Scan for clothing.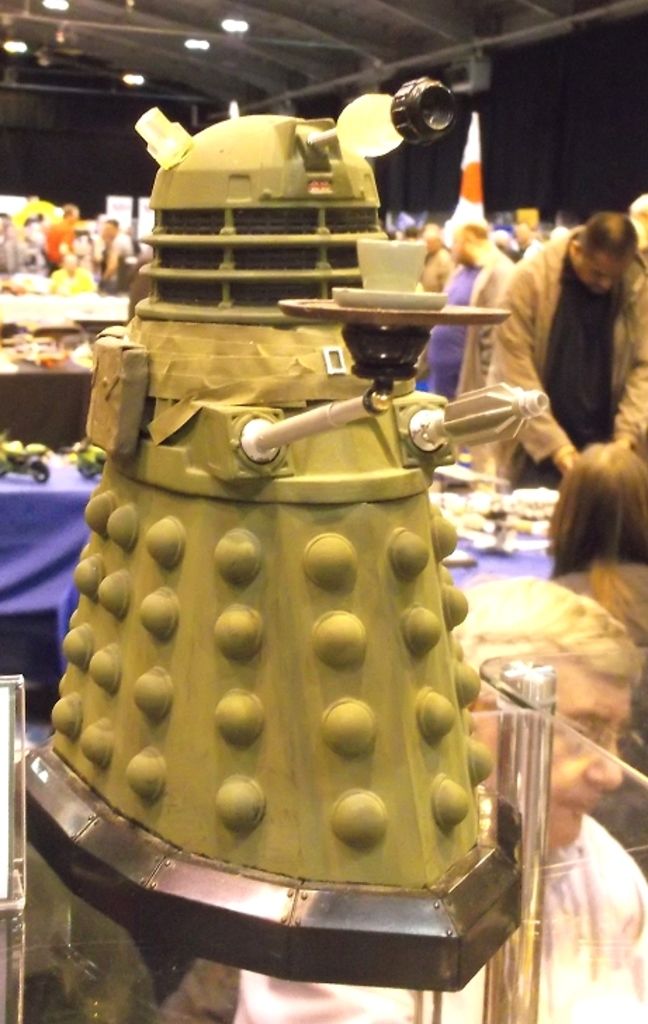
Scan result: left=380, top=236, right=495, bottom=435.
